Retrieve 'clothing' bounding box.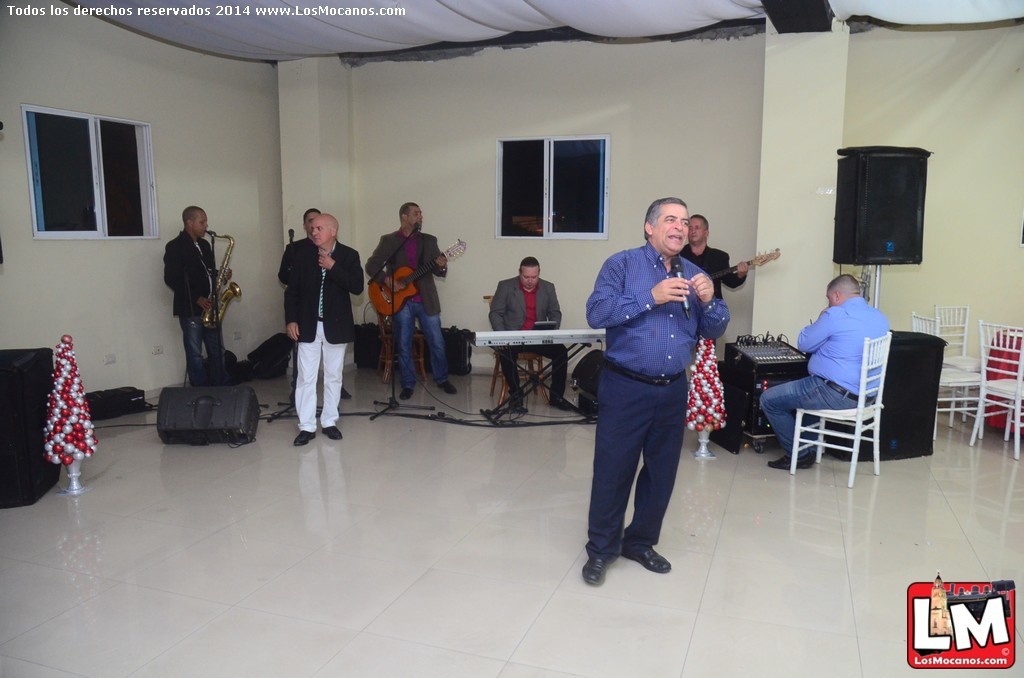
Bounding box: [161, 227, 225, 384].
